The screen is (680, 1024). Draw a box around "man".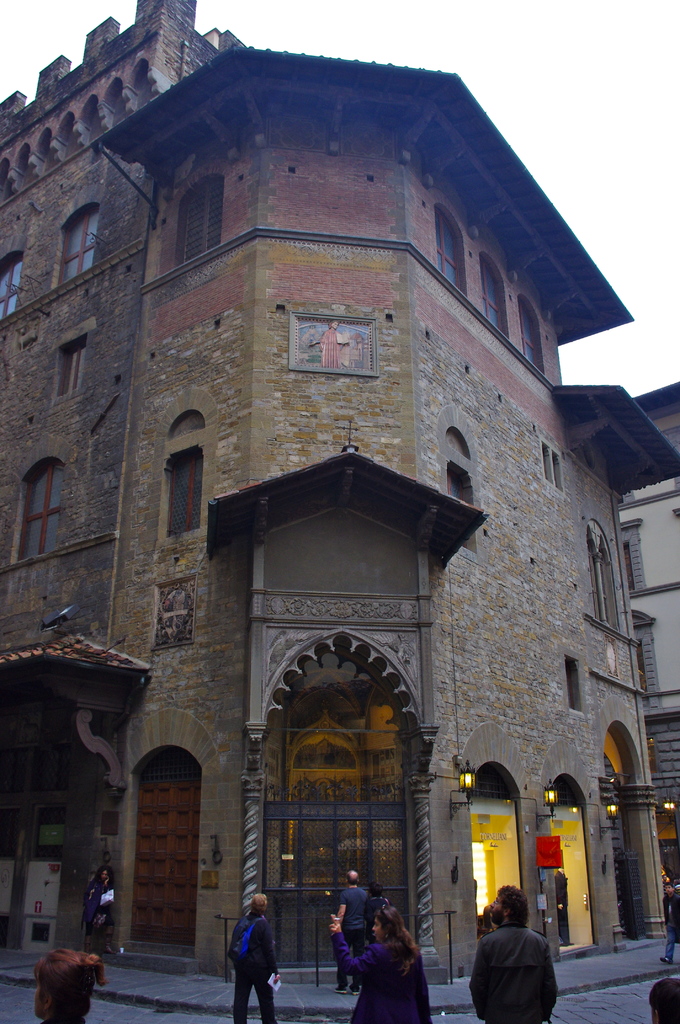
[318, 320, 348, 367].
